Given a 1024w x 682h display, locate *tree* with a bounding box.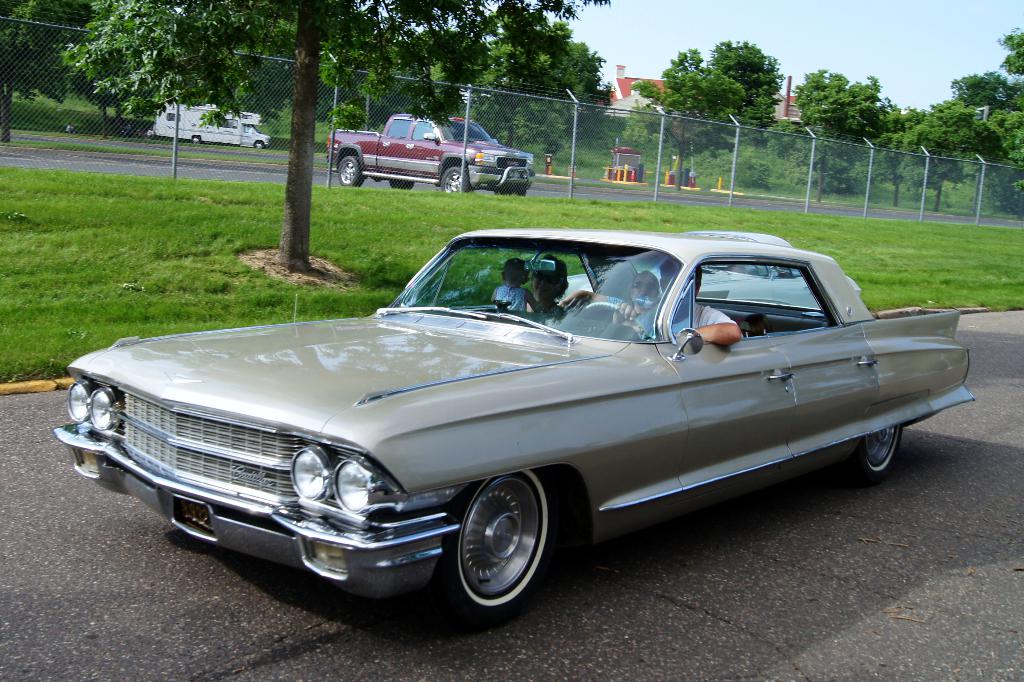
Located: [left=704, top=37, right=785, bottom=147].
